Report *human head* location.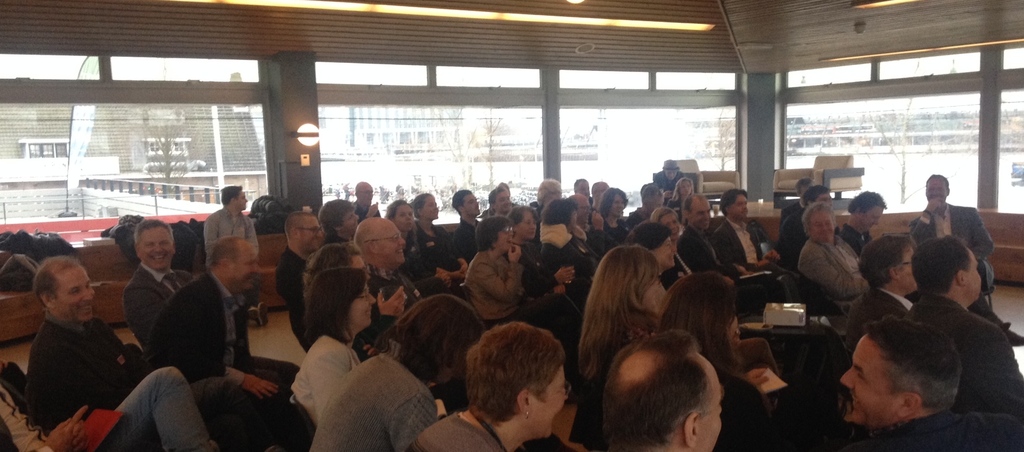
Report: [657,271,739,351].
